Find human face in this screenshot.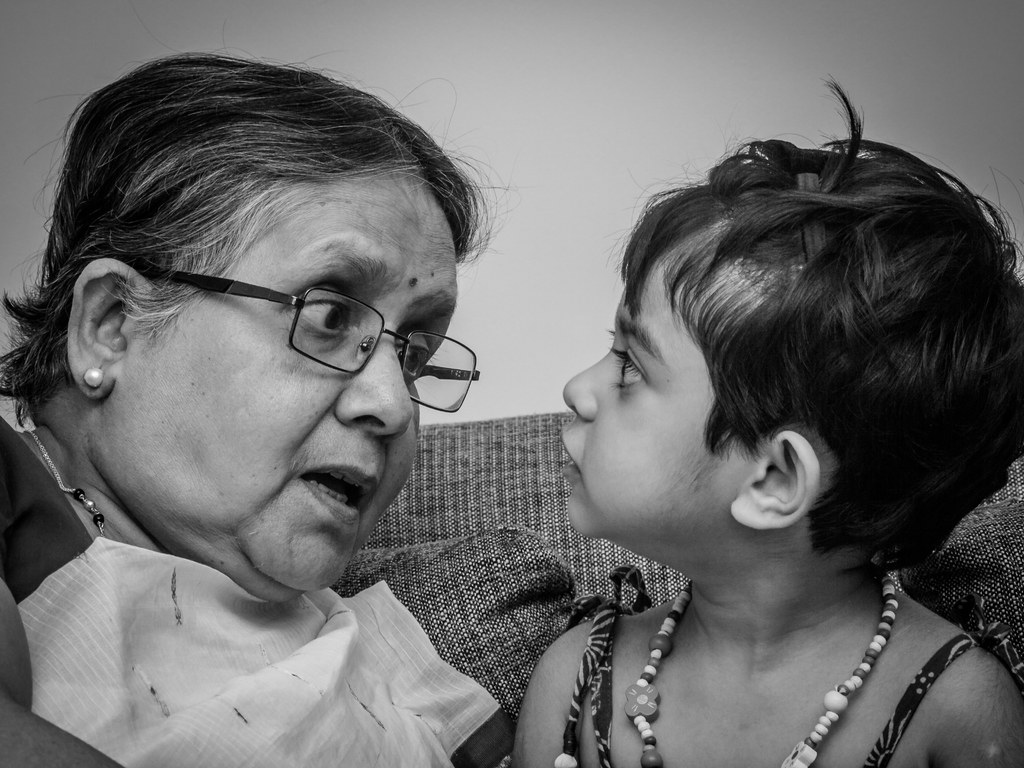
The bounding box for human face is (left=562, top=266, right=726, bottom=557).
